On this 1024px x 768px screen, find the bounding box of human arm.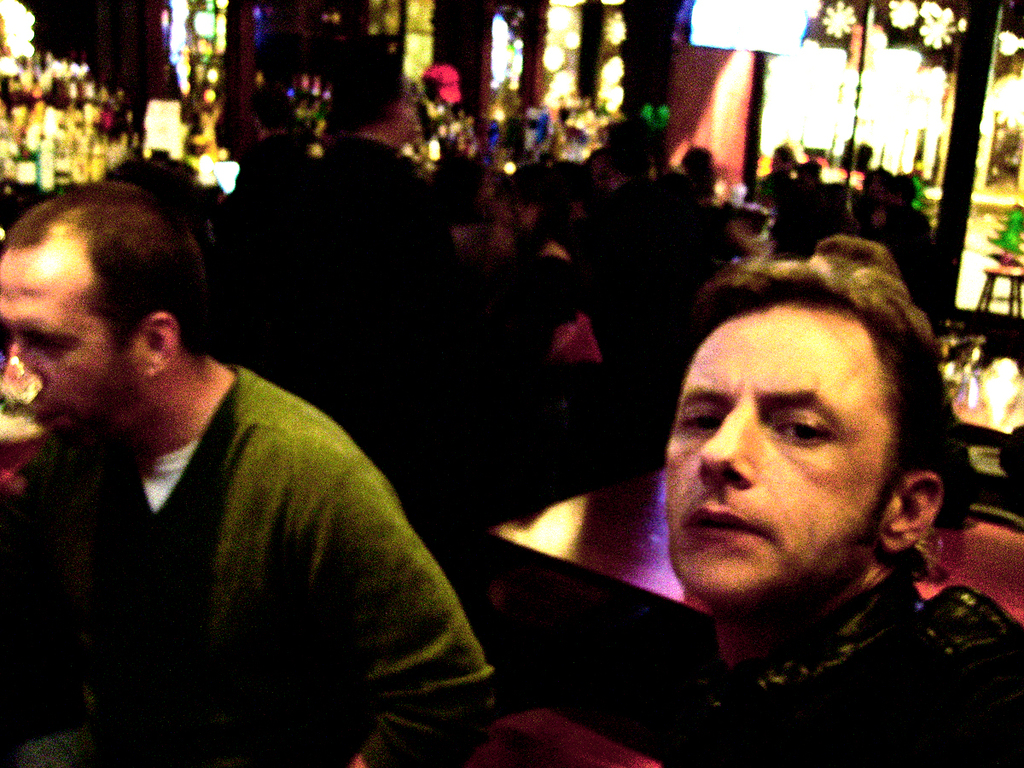
Bounding box: bbox=(404, 181, 512, 500).
